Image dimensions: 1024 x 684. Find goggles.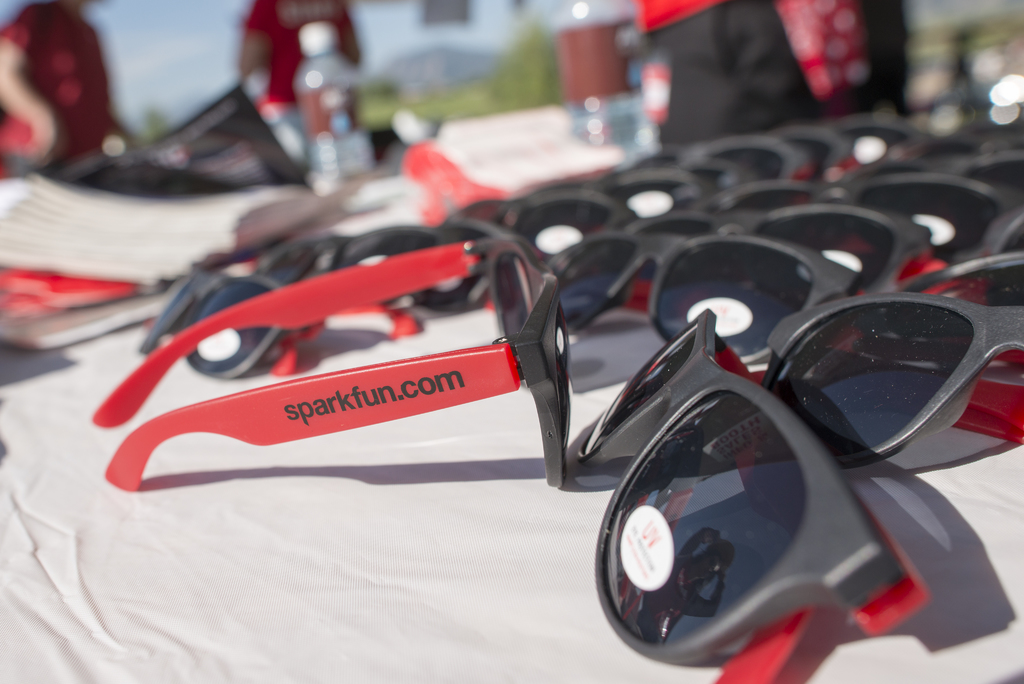
[556,291,970,672].
